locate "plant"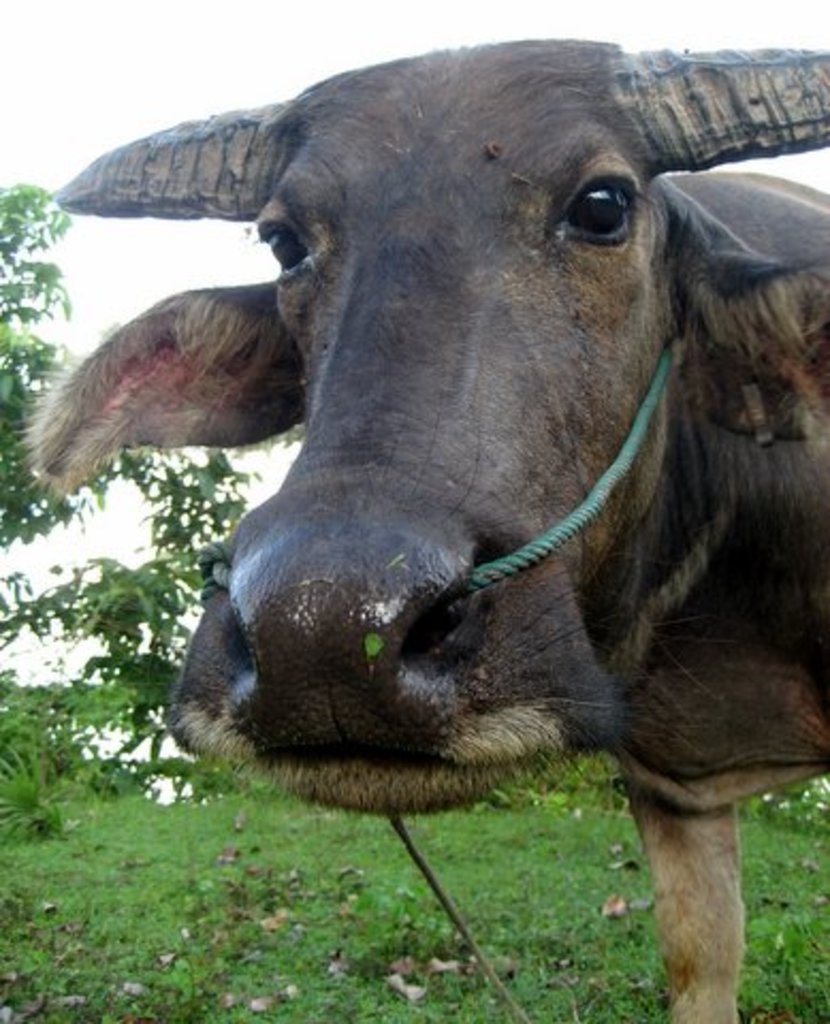
738, 774, 828, 834
